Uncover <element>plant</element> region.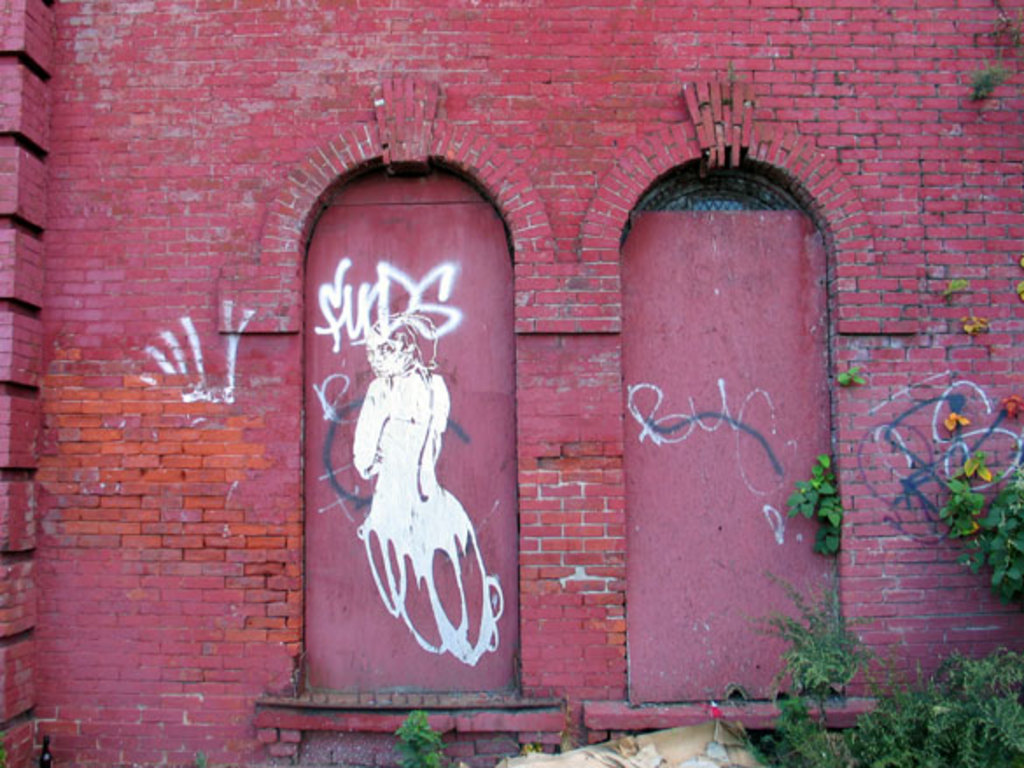
Uncovered: bbox(938, 278, 961, 294).
